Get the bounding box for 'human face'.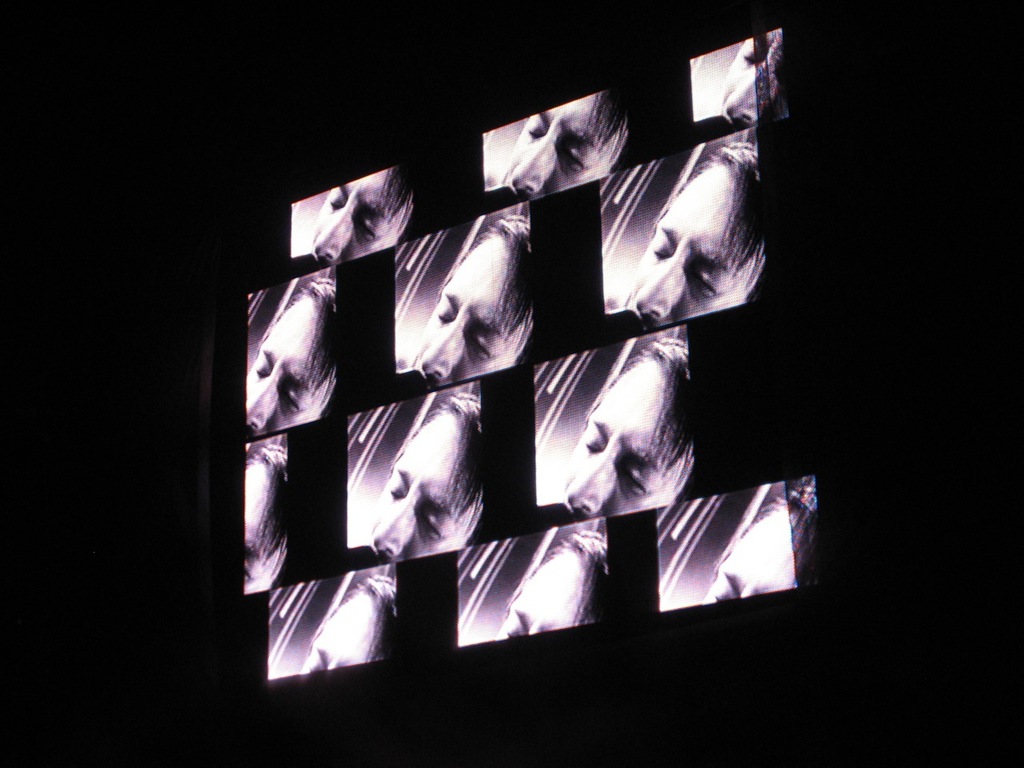
298,603,375,674.
